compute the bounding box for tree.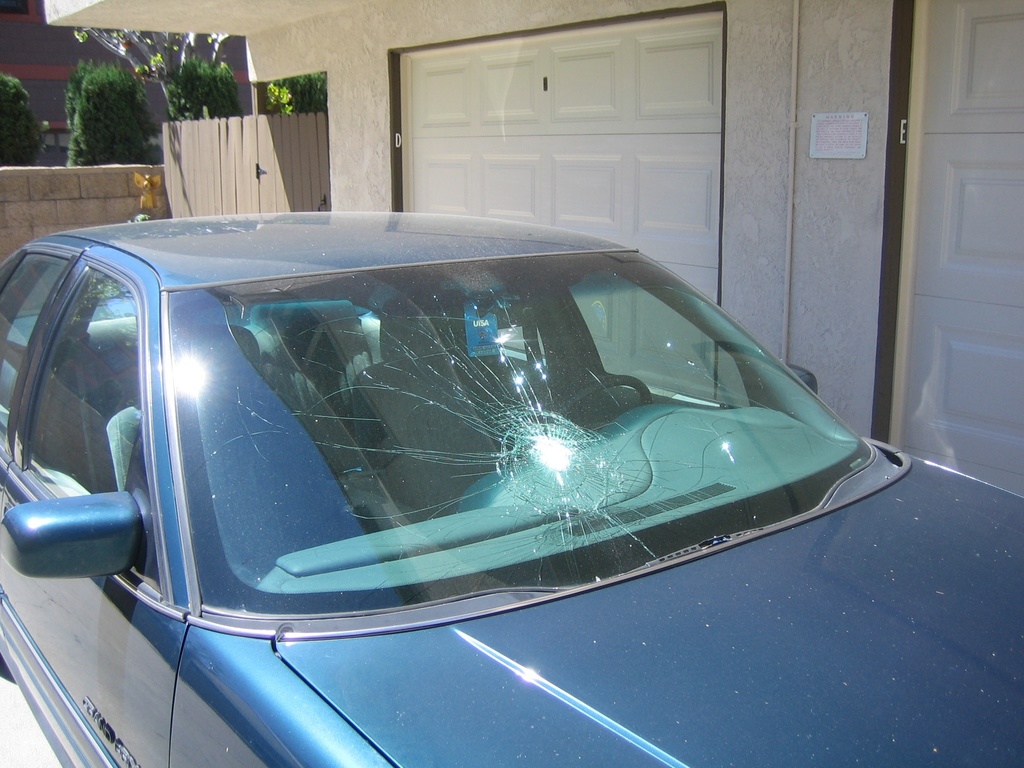
BBox(61, 56, 163, 165).
